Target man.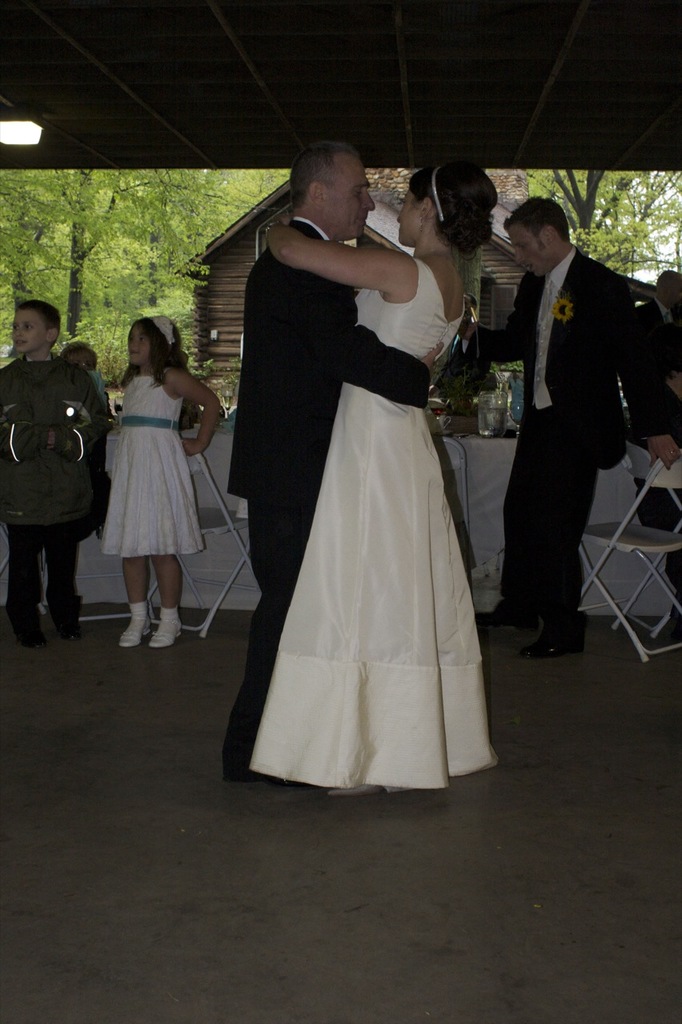
Target region: bbox=[470, 152, 662, 670].
